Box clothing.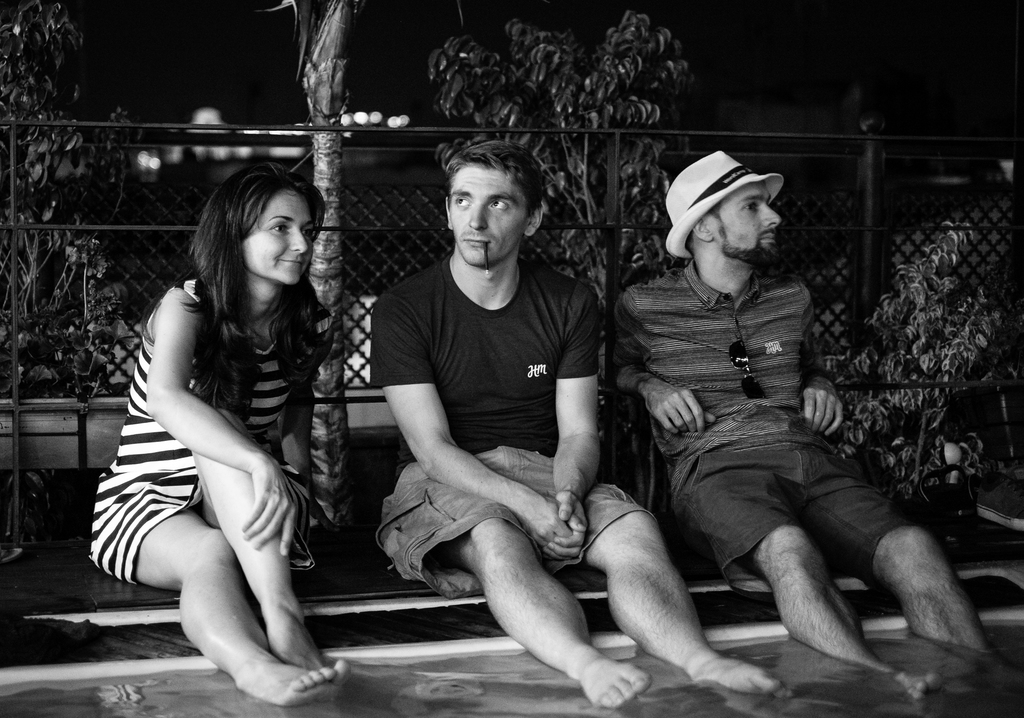
(x1=610, y1=266, x2=908, y2=585).
